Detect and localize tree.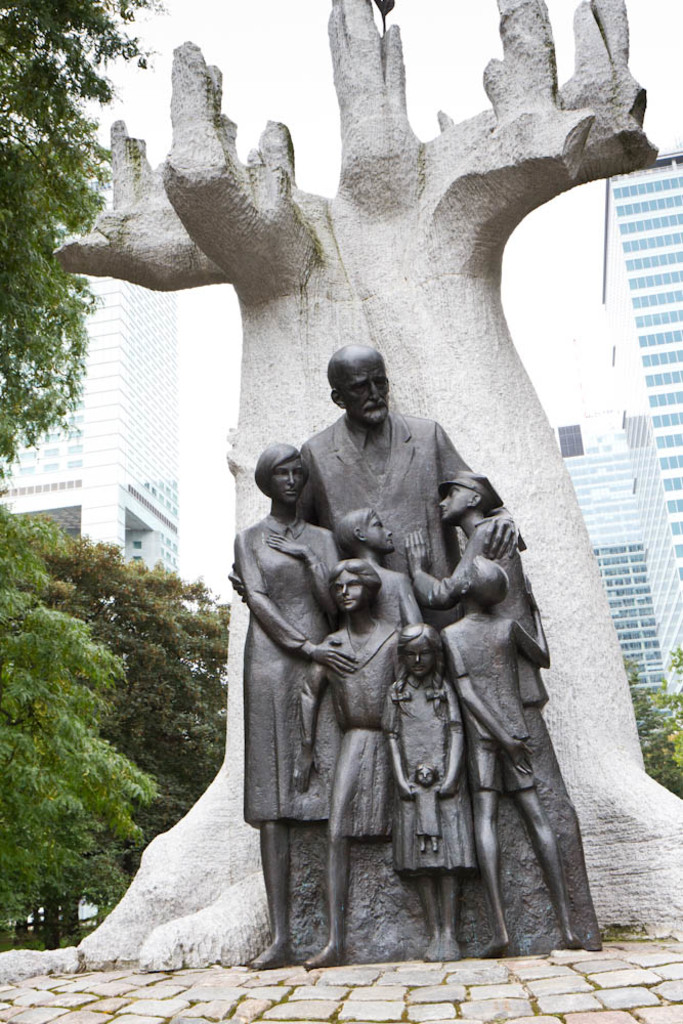
Localized at 30/518/230/866.
